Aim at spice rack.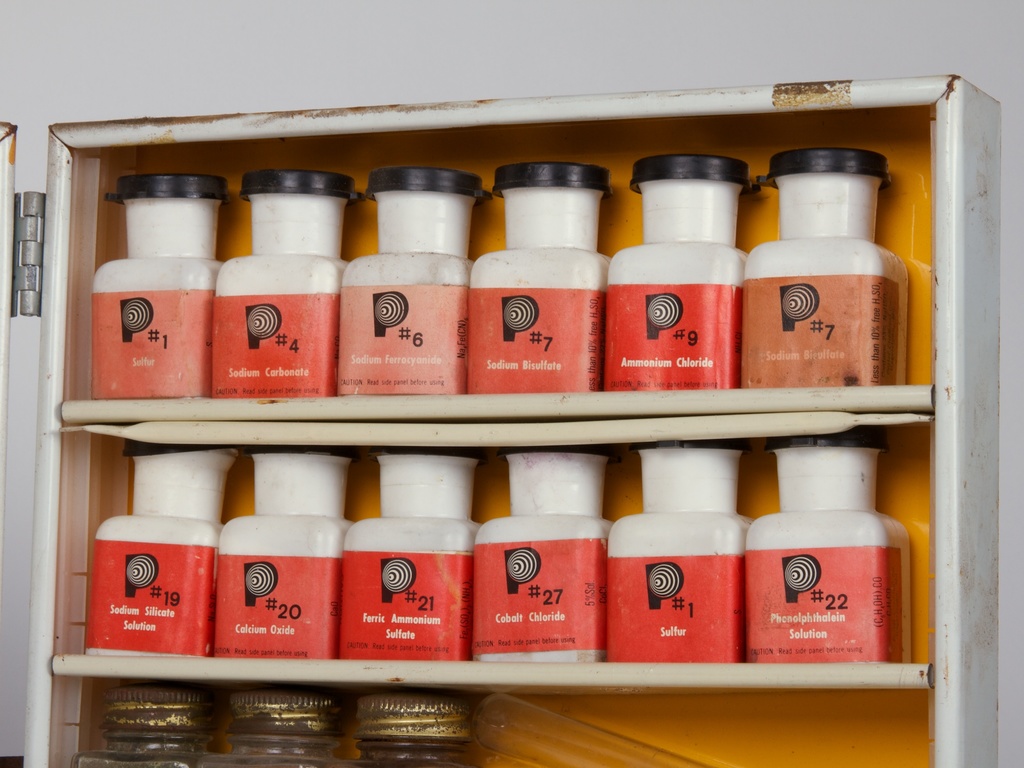
Aimed at select_region(27, 660, 938, 767).
